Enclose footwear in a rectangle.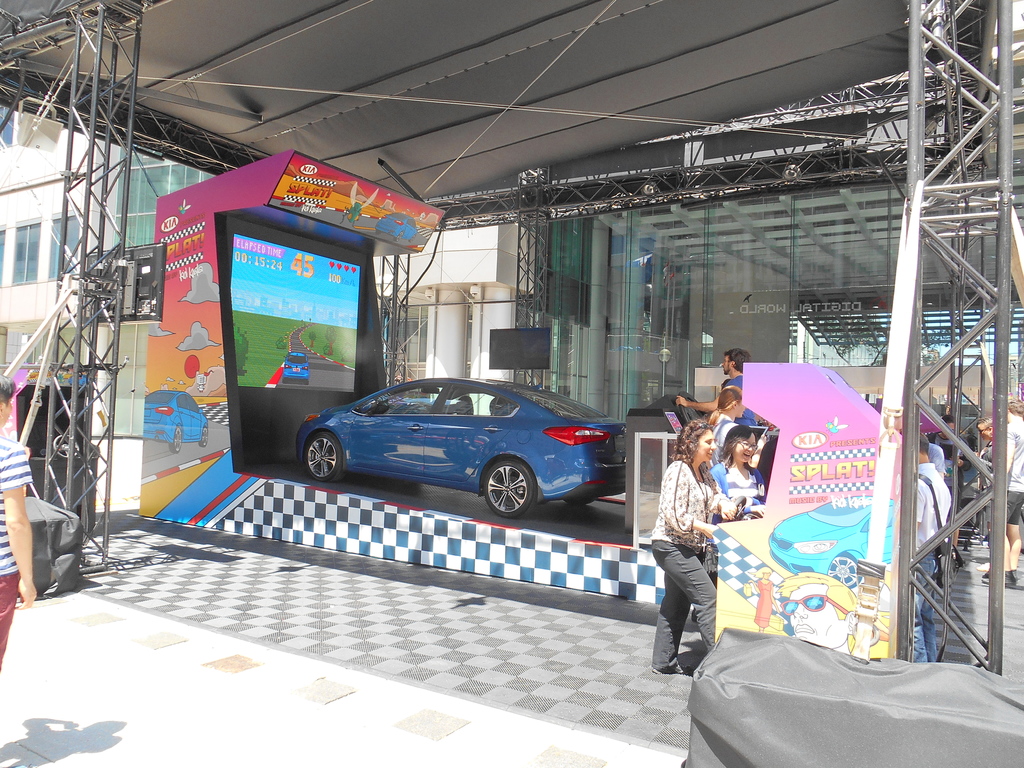
bbox(997, 570, 1014, 586).
